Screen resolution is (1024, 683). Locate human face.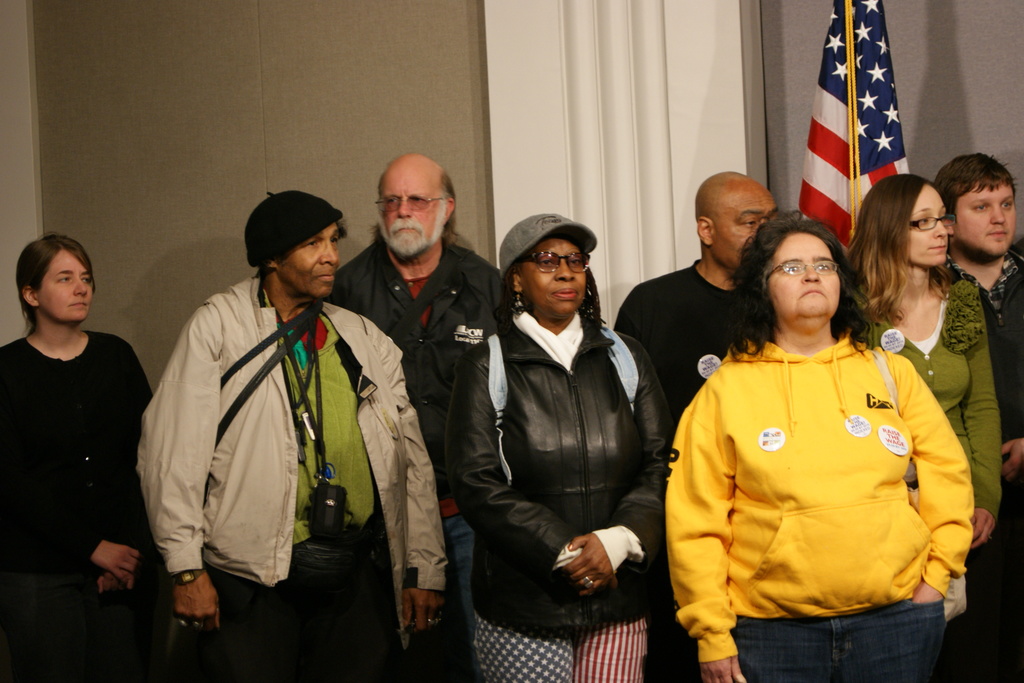
box=[771, 232, 840, 327].
